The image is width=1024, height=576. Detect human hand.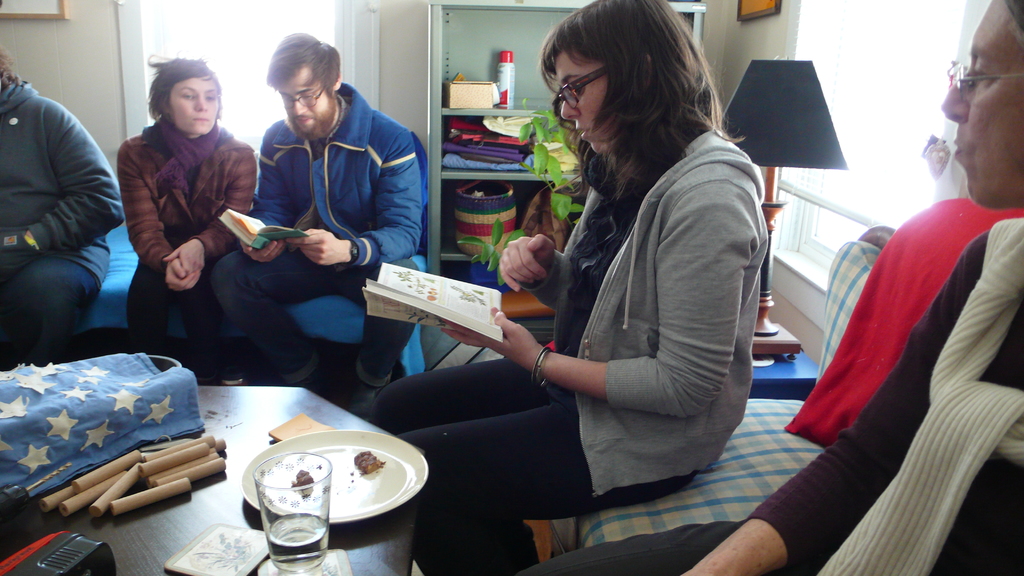
Detection: 164,252,202,291.
